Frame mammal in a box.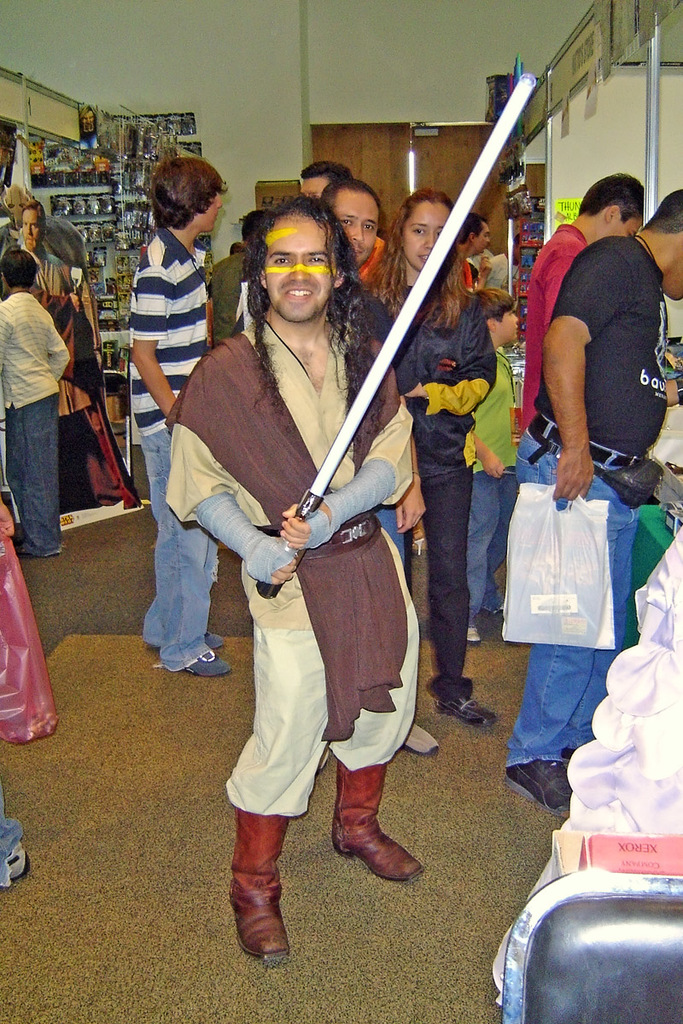
[318, 175, 388, 271].
